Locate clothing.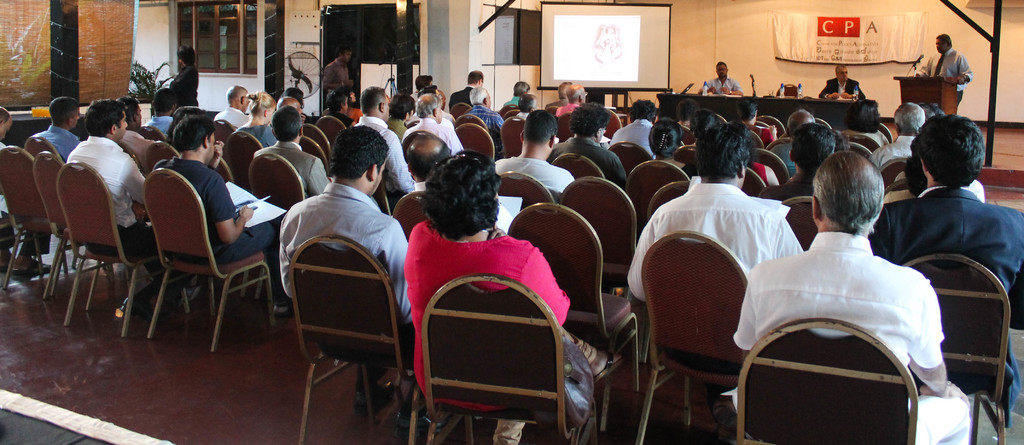
Bounding box: [728, 232, 967, 444].
